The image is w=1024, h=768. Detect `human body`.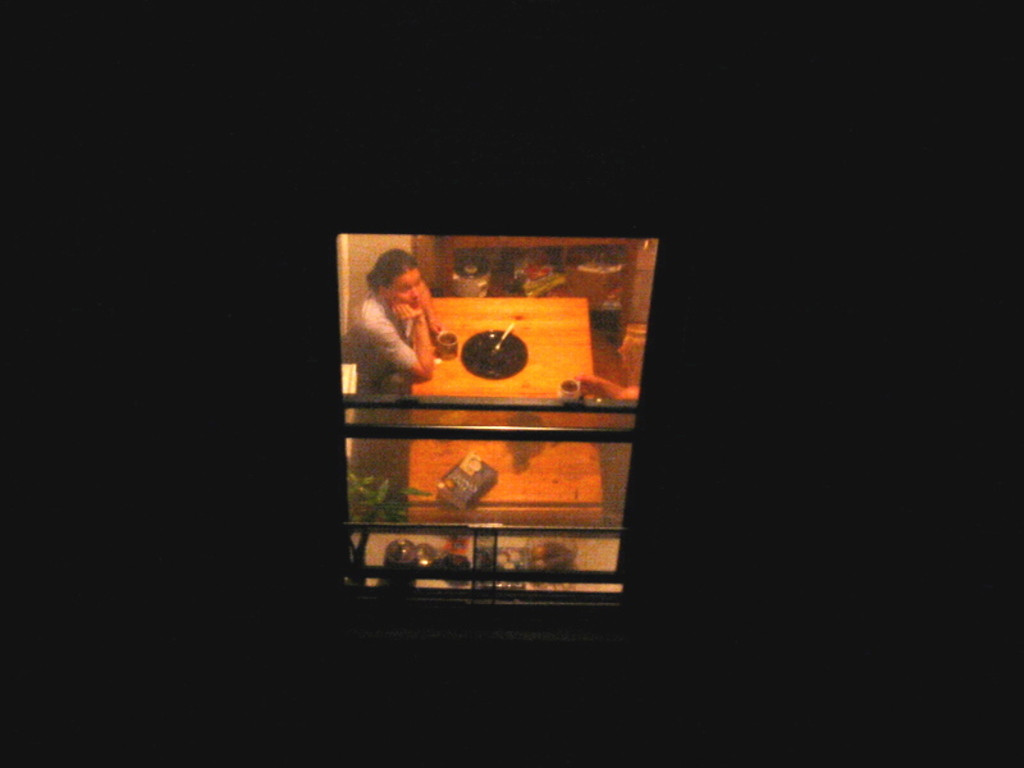
Detection: x1=575, y1=384, x2=635, y2=525.
